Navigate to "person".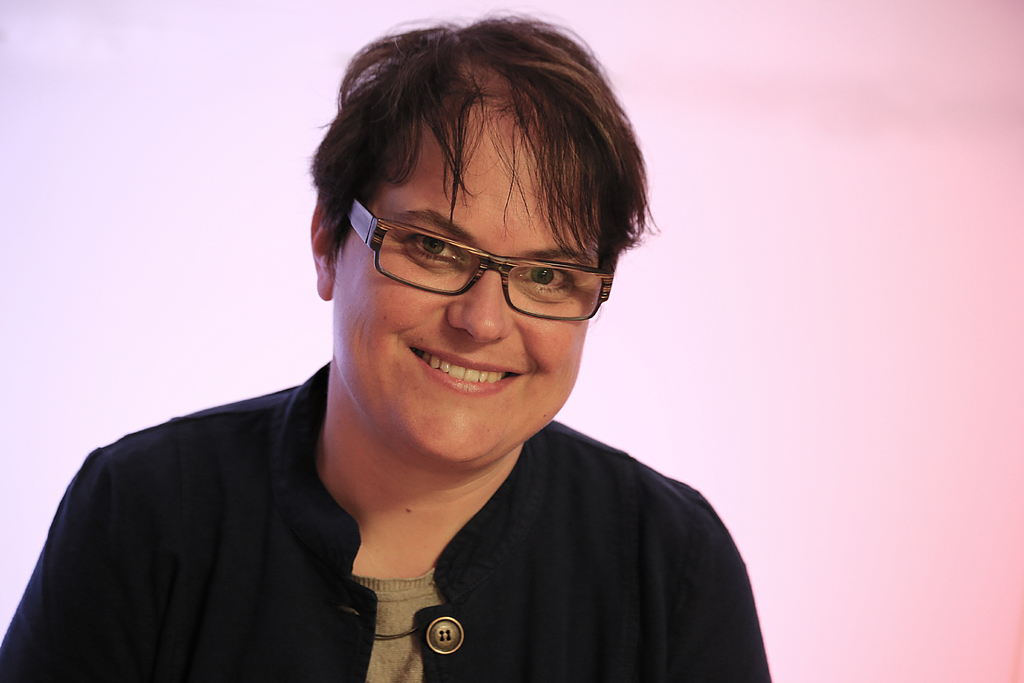
Navigation target: l=116, t=0, r=788, b=679.
